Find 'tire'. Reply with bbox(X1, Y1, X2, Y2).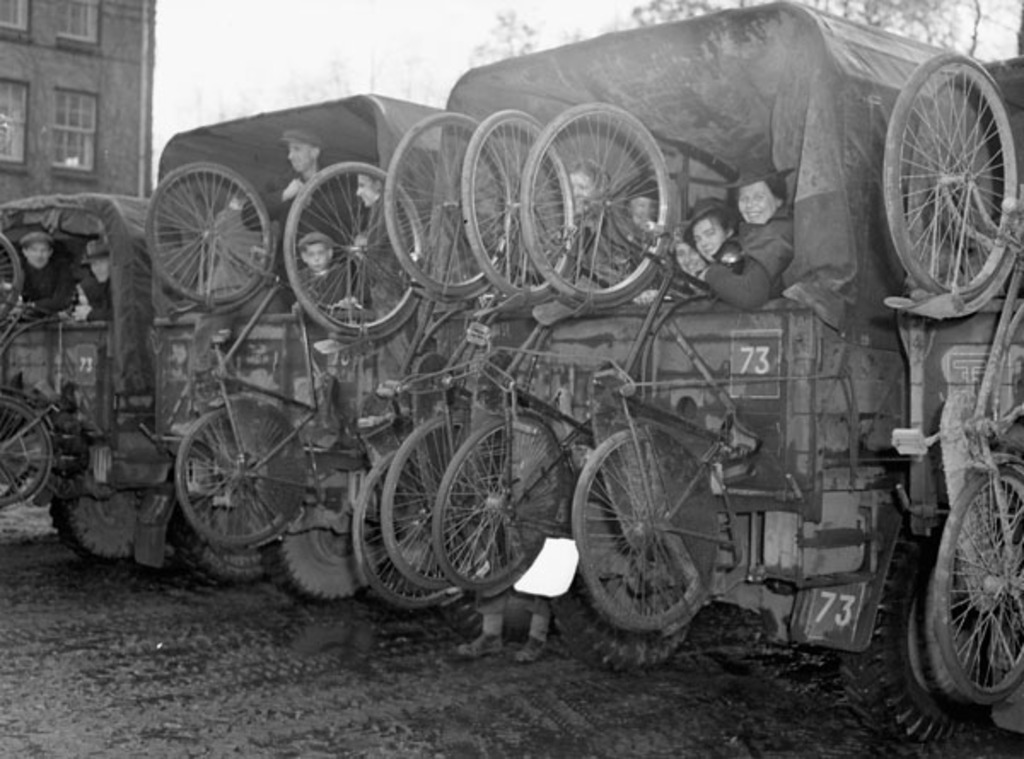
bbox(169, 507, 282, 582).
